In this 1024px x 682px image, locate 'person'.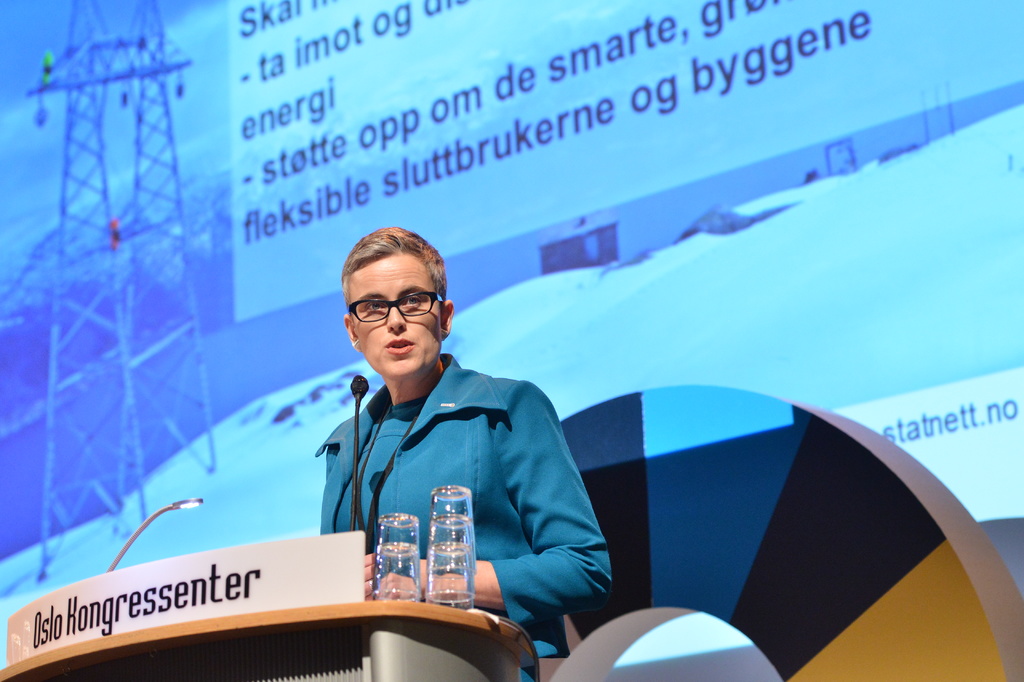
Bounding box: [x1=321, y1=221, x2=605, y2=681].
